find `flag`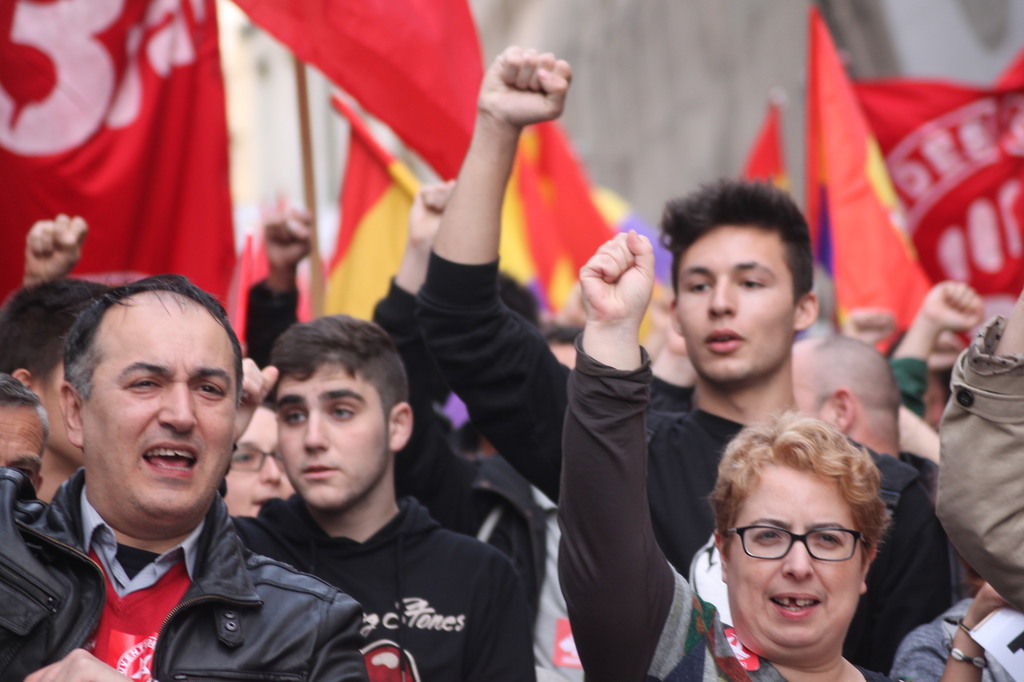
detection(0, 0, 257, 374)
